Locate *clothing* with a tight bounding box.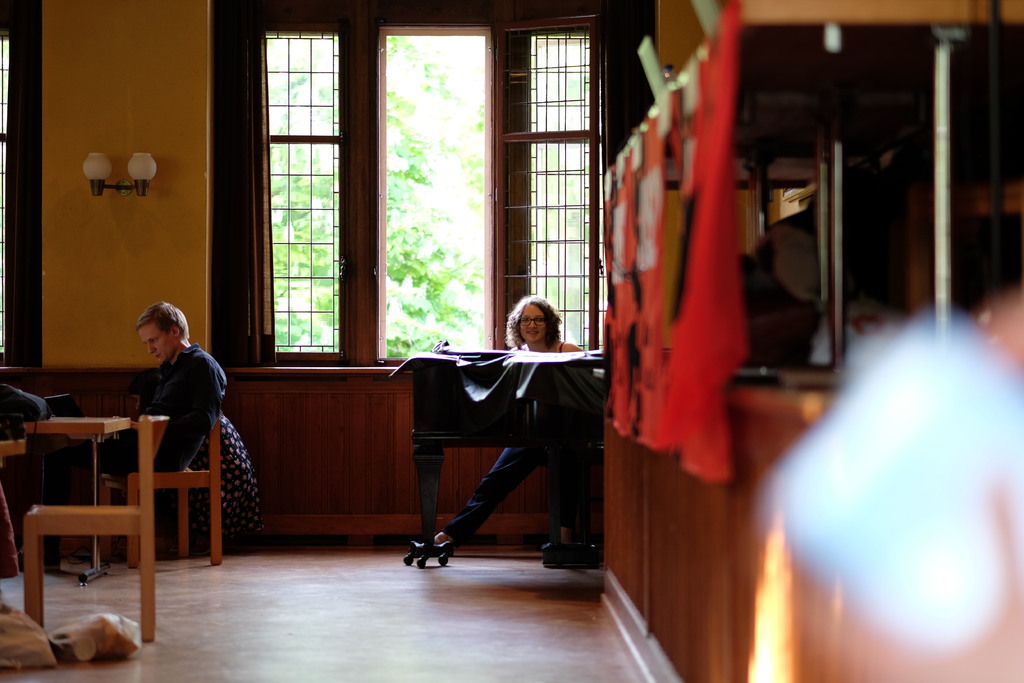
[440,343,577,537].
